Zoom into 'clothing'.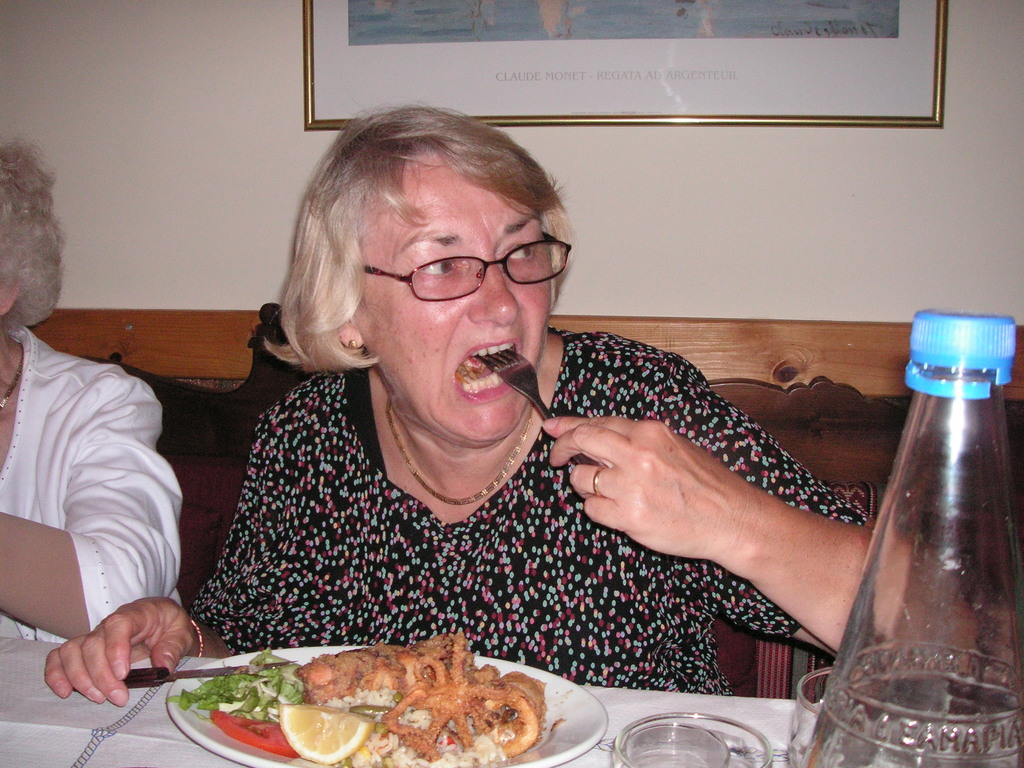
Zoom target: (12,280,239,719).
